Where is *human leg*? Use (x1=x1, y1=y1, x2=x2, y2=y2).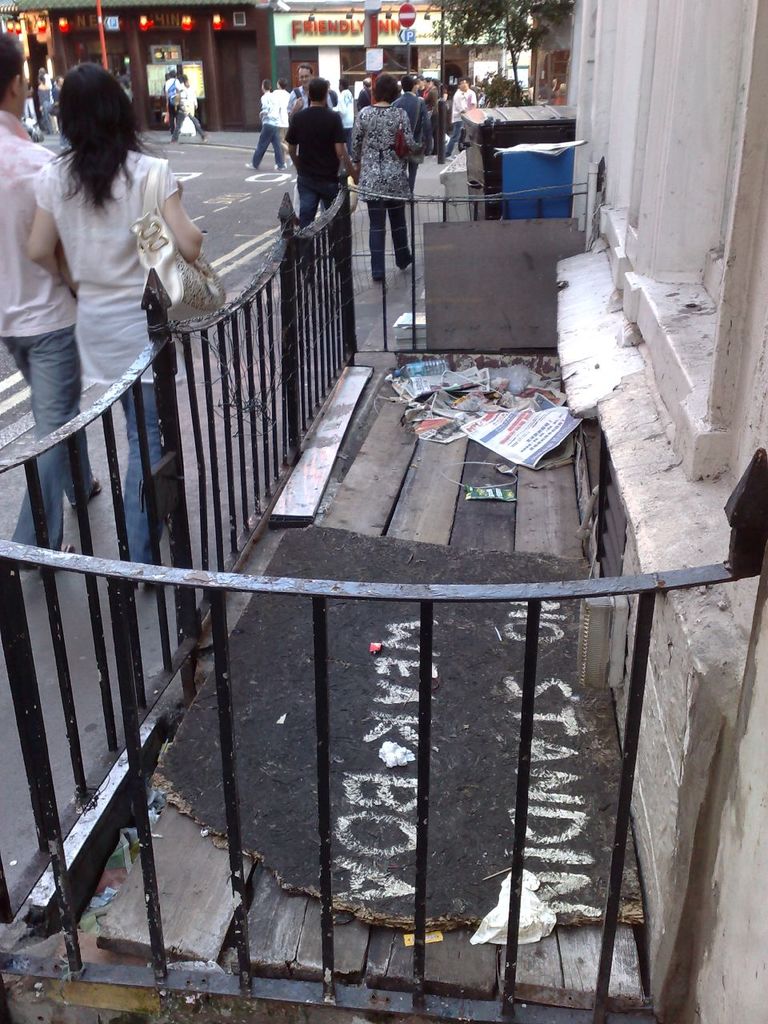
(x1=0, y1=343, x2=134, y2=505).
